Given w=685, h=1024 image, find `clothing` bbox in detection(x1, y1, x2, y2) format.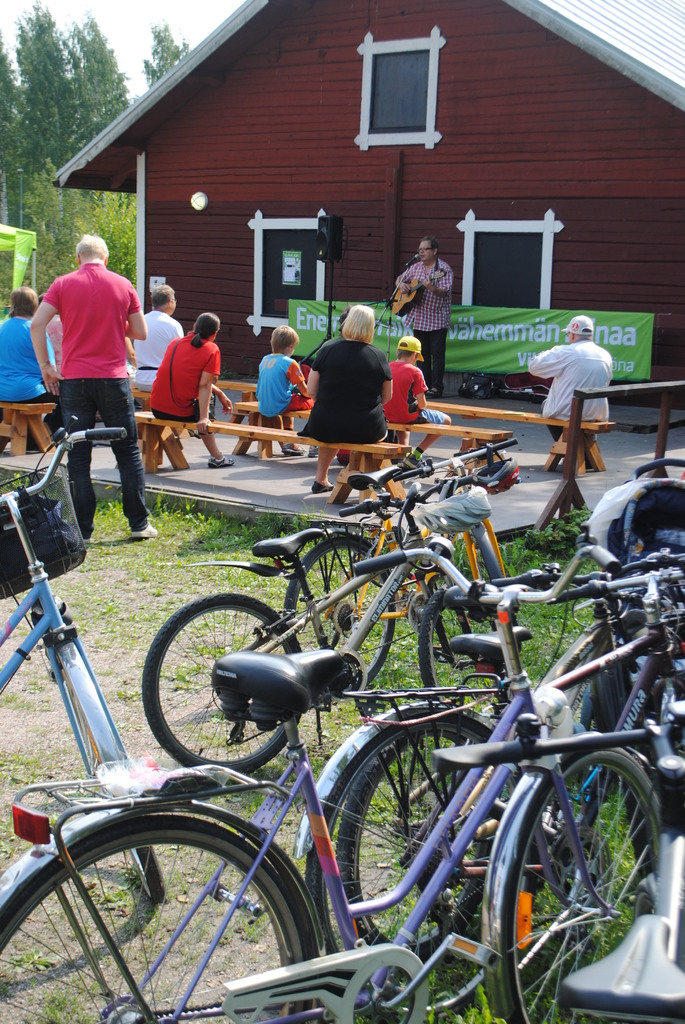
detection(296, 337, 394, 447).
